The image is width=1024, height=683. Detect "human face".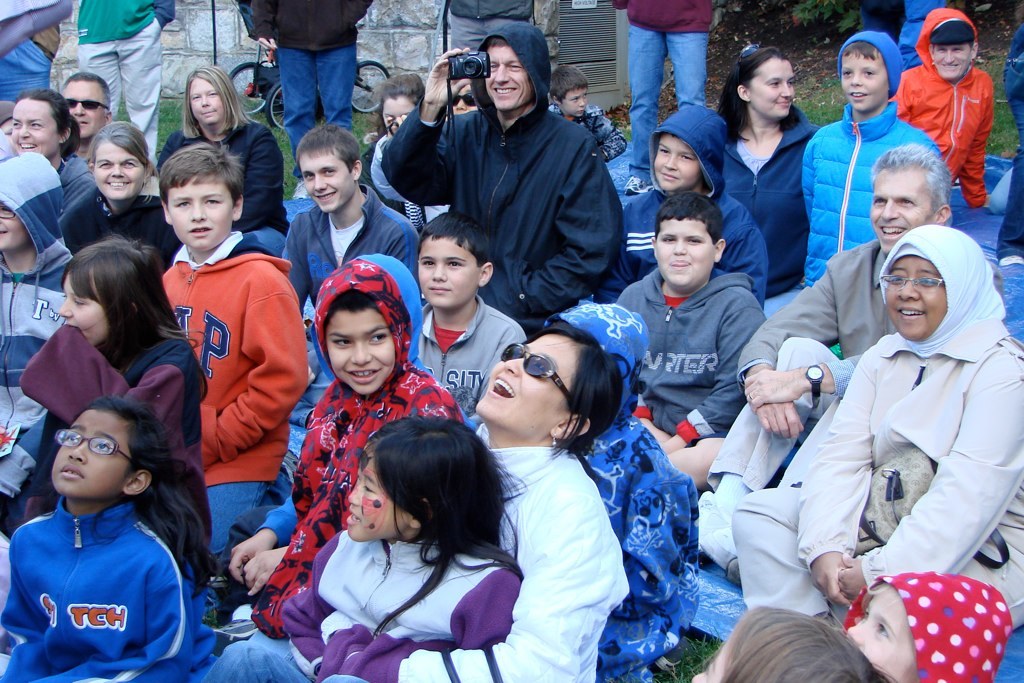
Detection: (868,171,932,256).
